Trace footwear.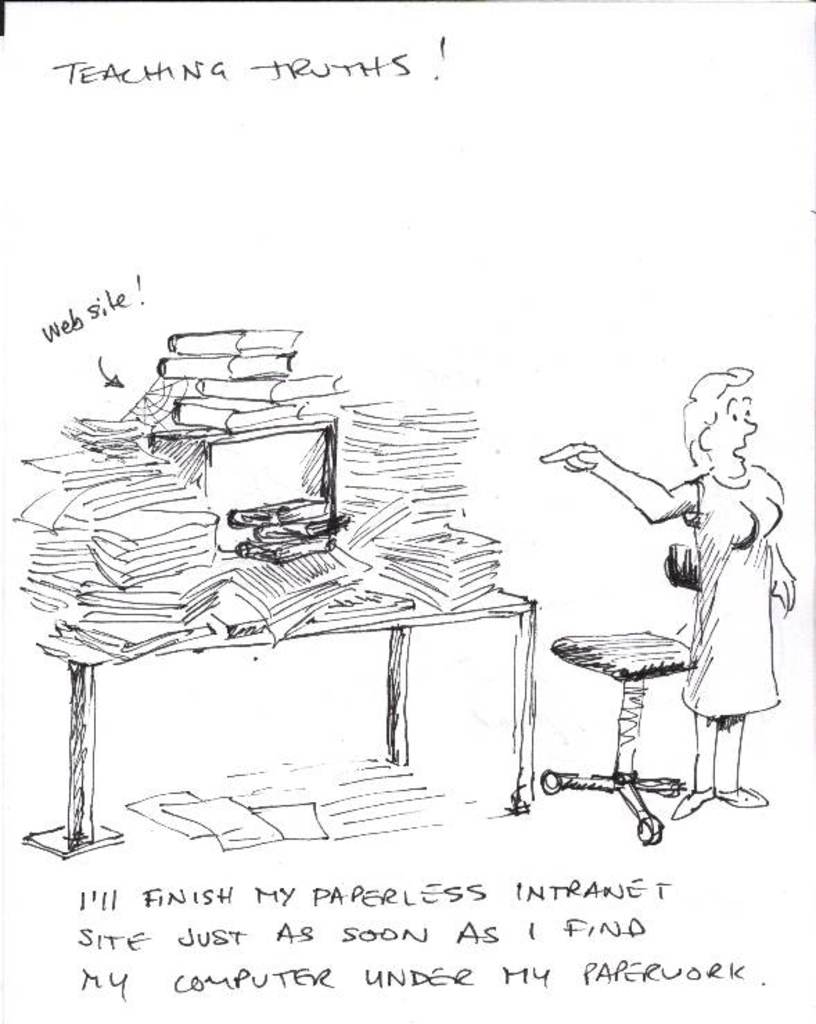
Traced to (720, 782, 768, 806).
